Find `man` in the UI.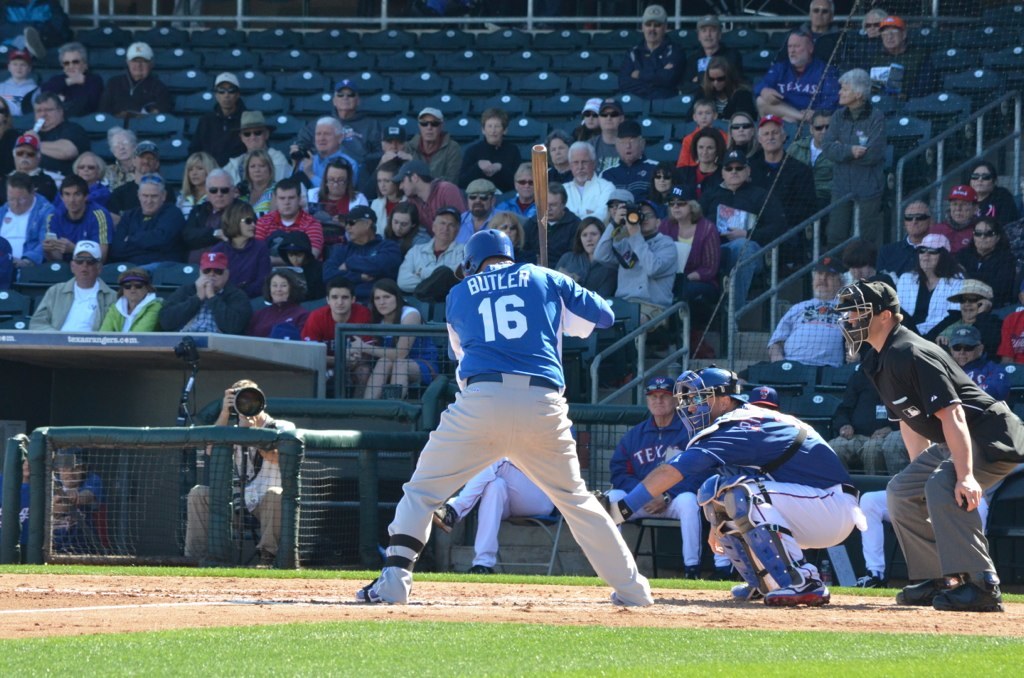
UI element at bbox=(190, 68, 246, 161).
